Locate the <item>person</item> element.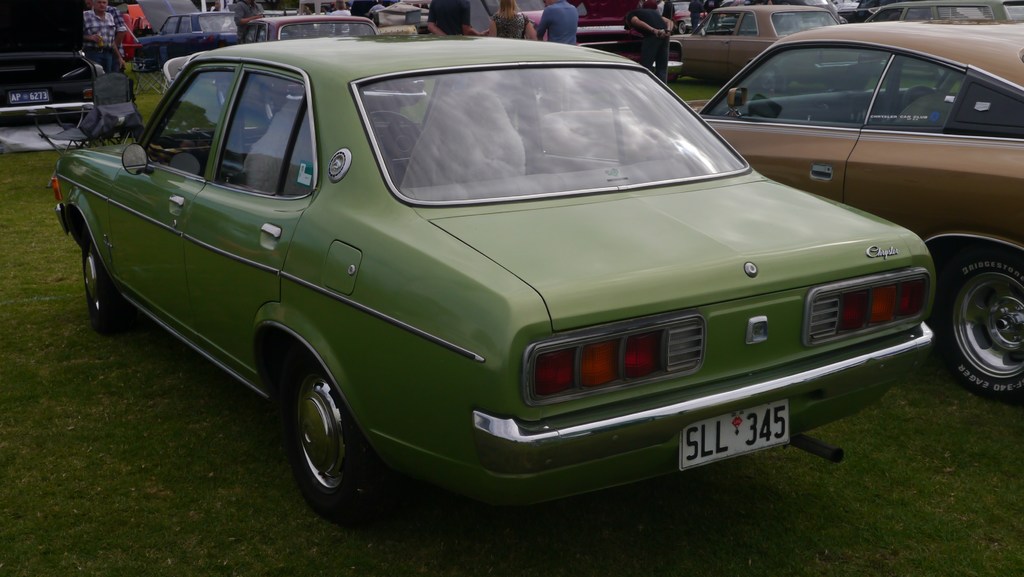
Element bbox: 687:0:705:32.
